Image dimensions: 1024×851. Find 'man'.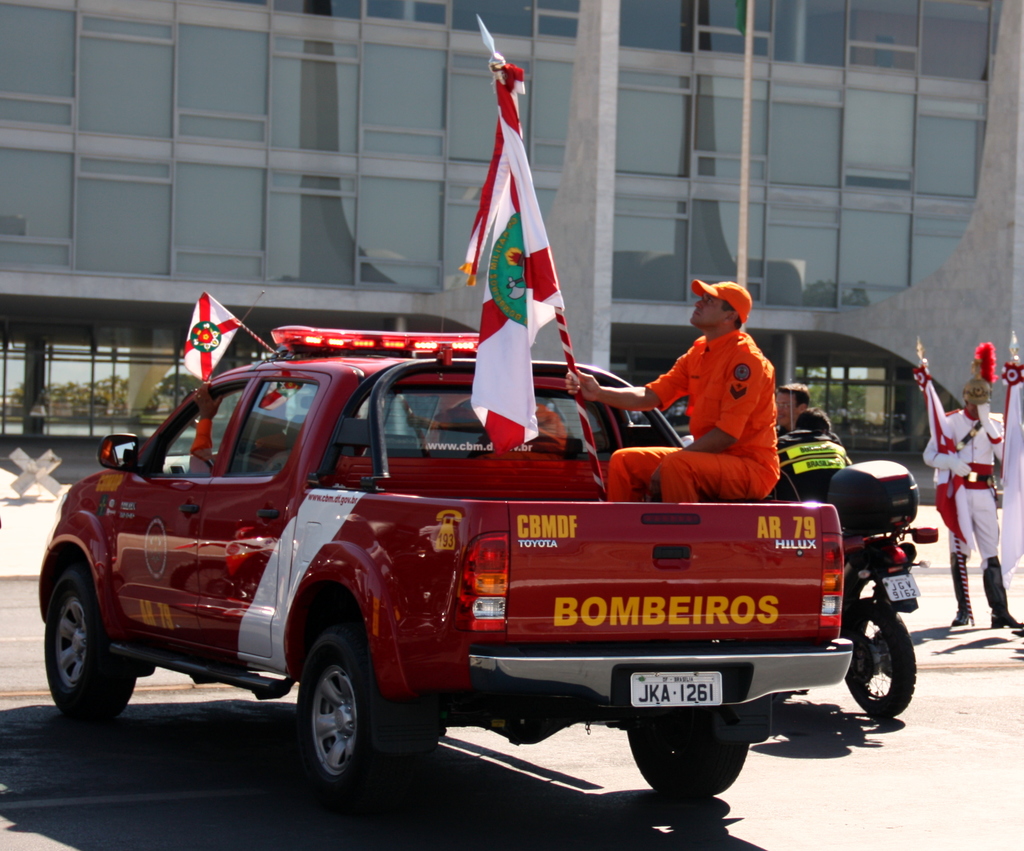
(776,405,858,524).
